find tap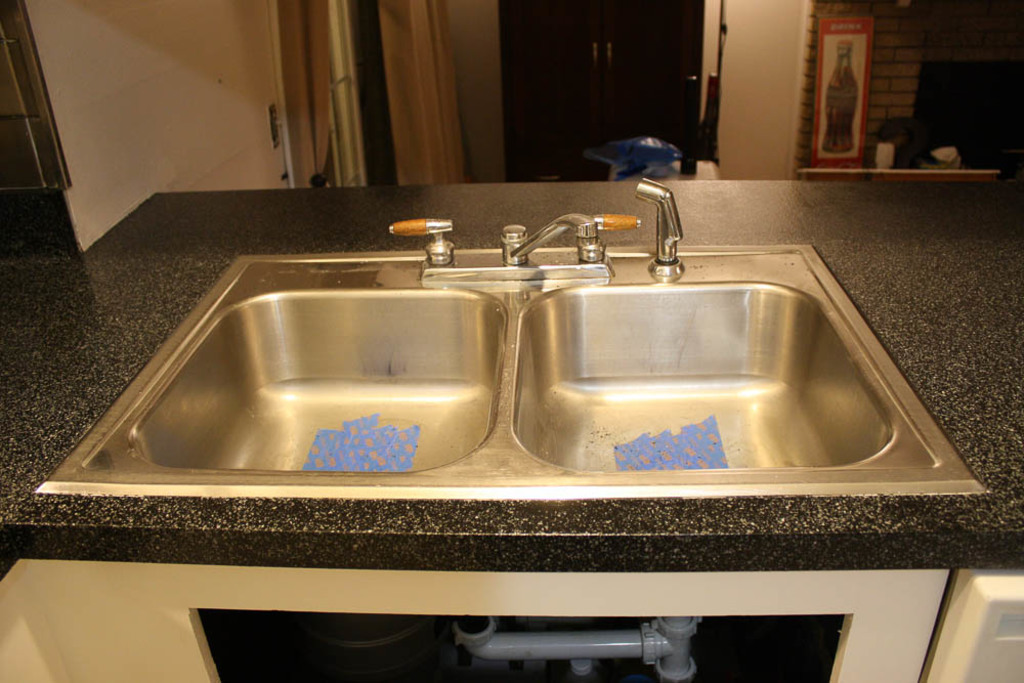
(496, 212, 598, 265)
